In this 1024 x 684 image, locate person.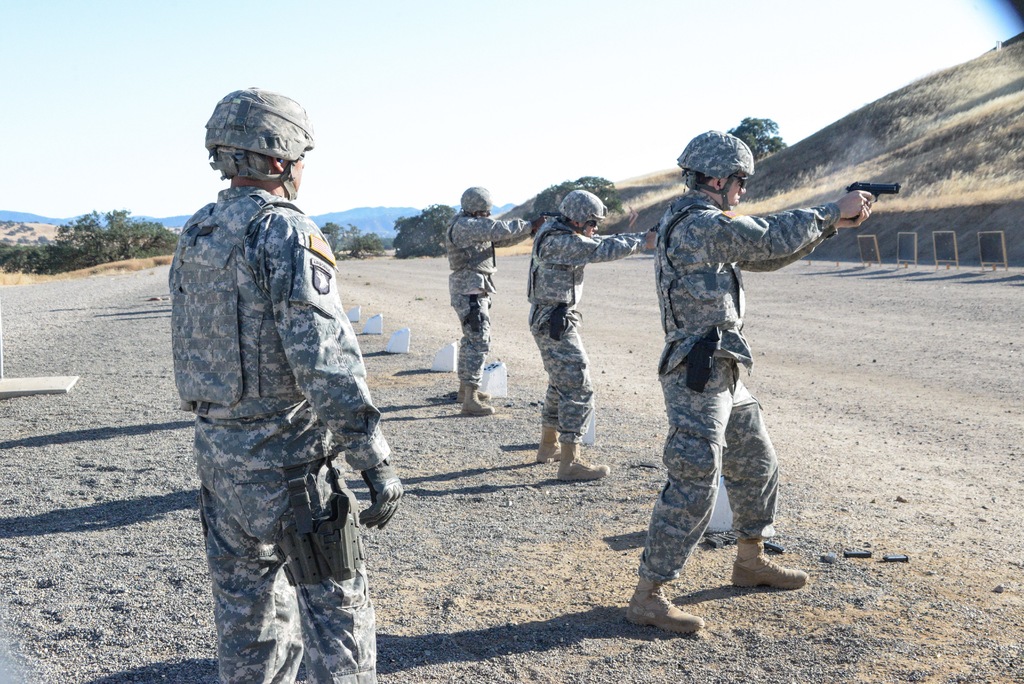
Bounding box: Rect(168, 95, 384, 683).
